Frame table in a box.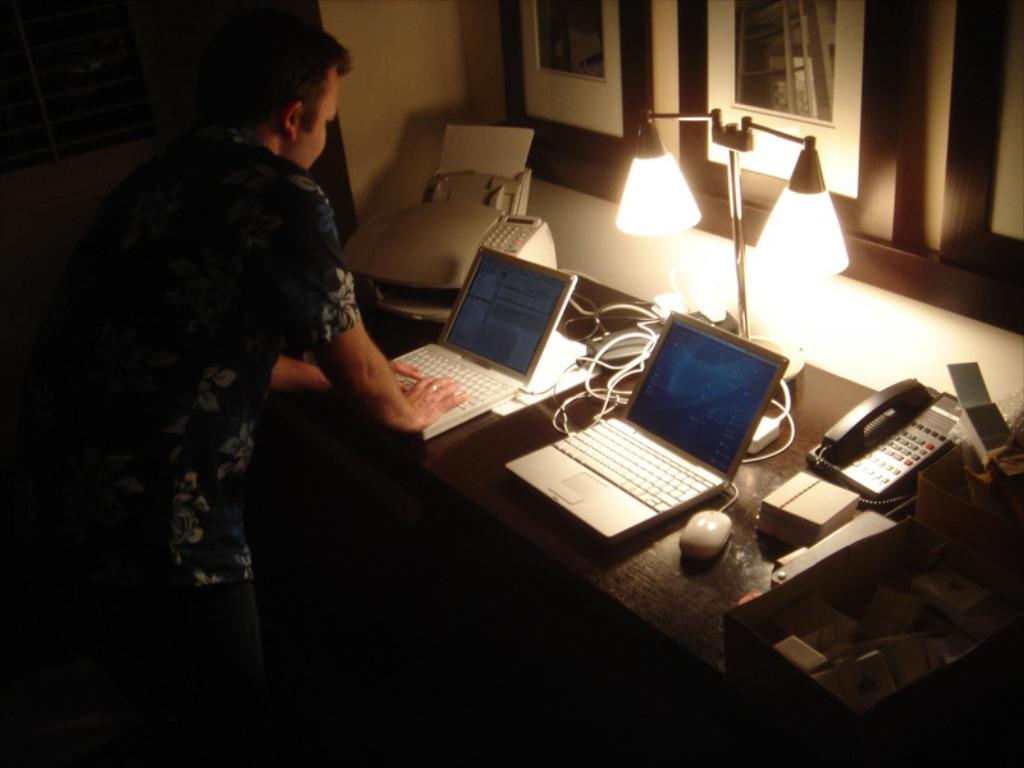
l=238, t=264, r=913, b=748.
